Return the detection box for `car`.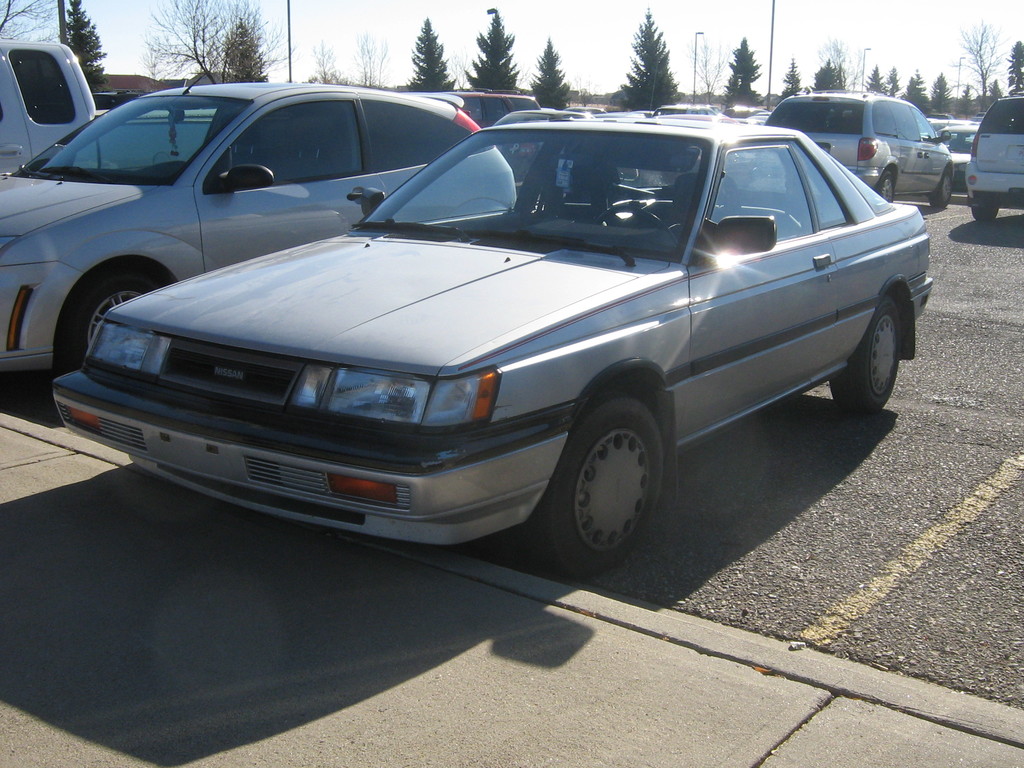
pyautogui.locateOnScreen(48, 116, 934, 584).
